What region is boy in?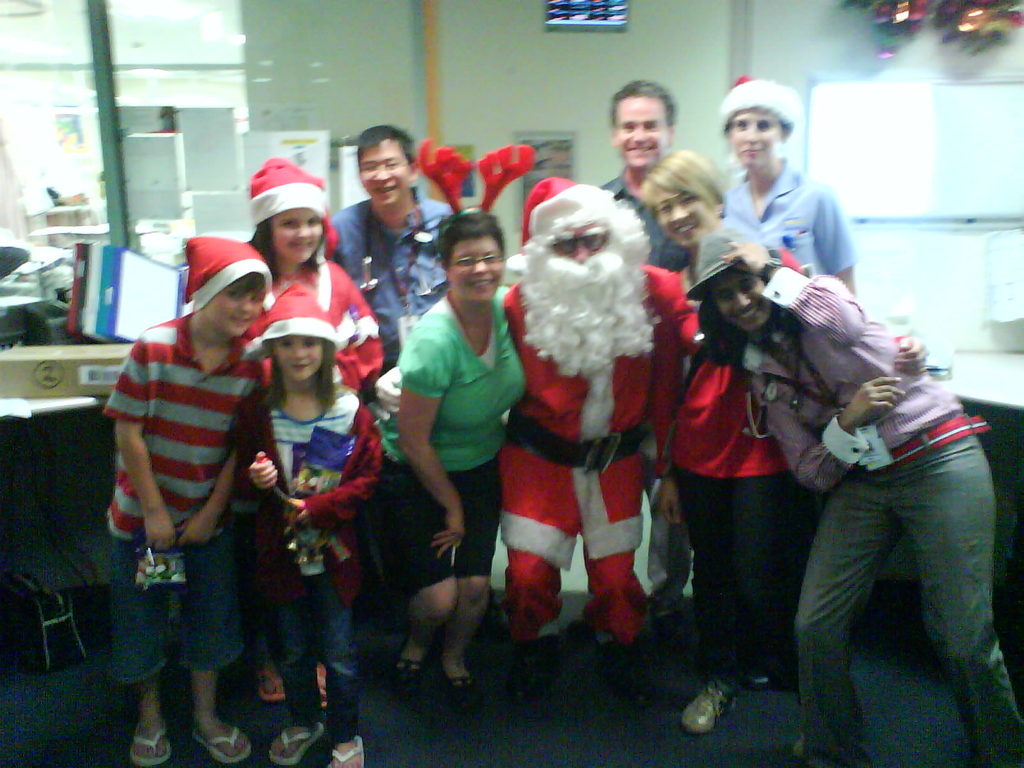
locate(601, 77, 695, 283).
